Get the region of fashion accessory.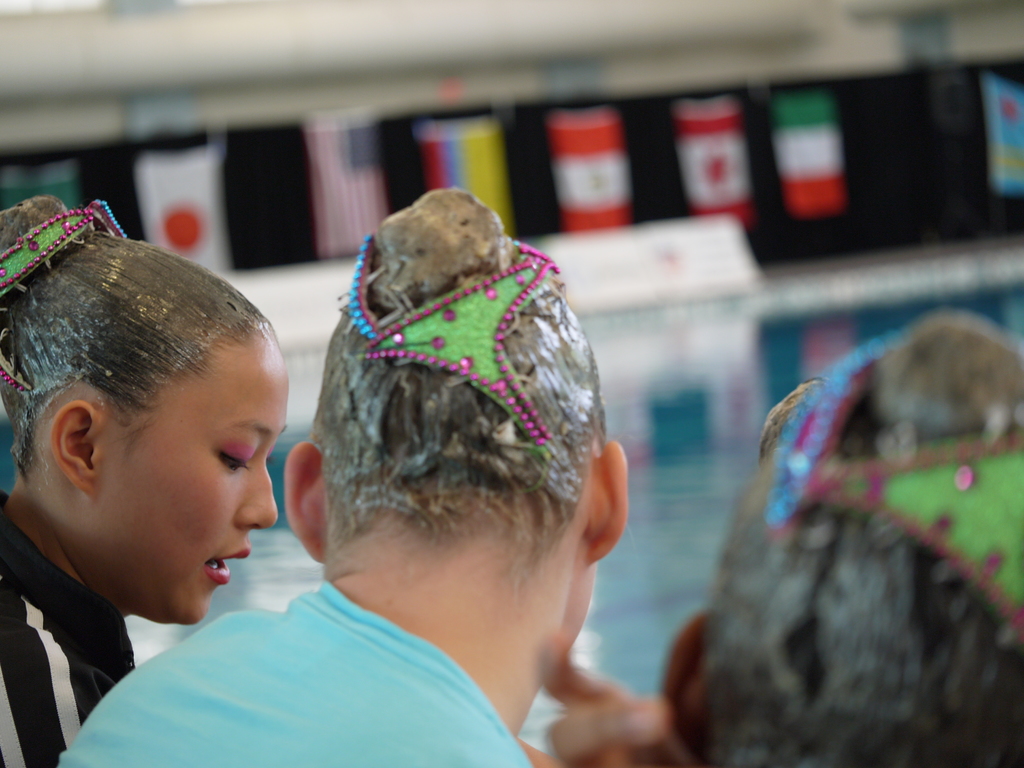
[x1=758, y1=328, x2=1023, y2=648].
